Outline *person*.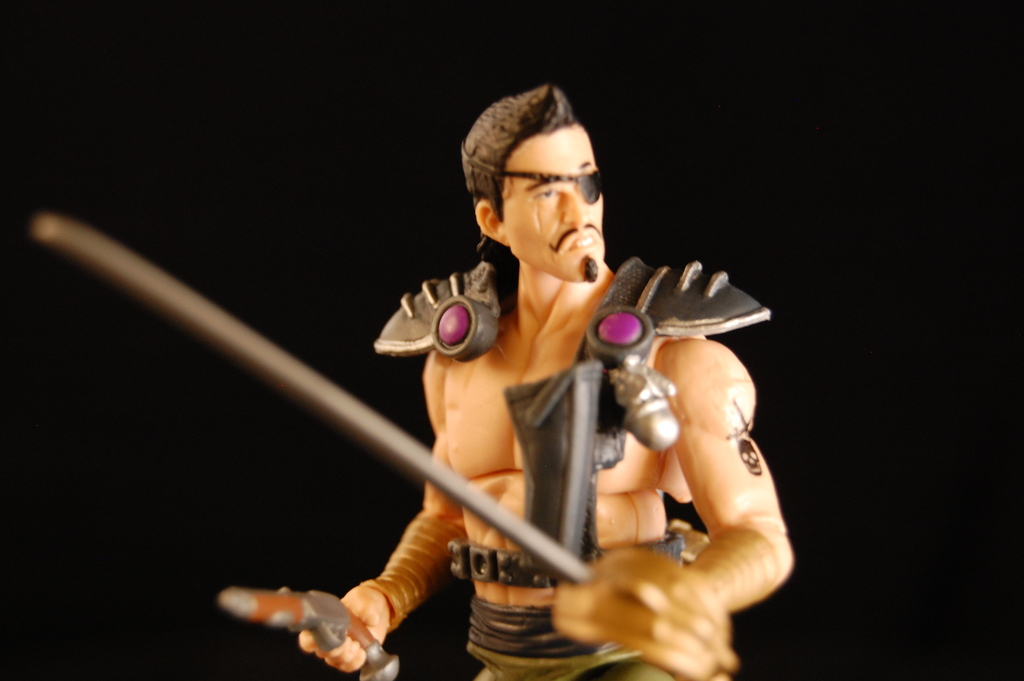
Outline: {"x1": 223, "y1": 86, "x2": 805, "y2": 680}.
